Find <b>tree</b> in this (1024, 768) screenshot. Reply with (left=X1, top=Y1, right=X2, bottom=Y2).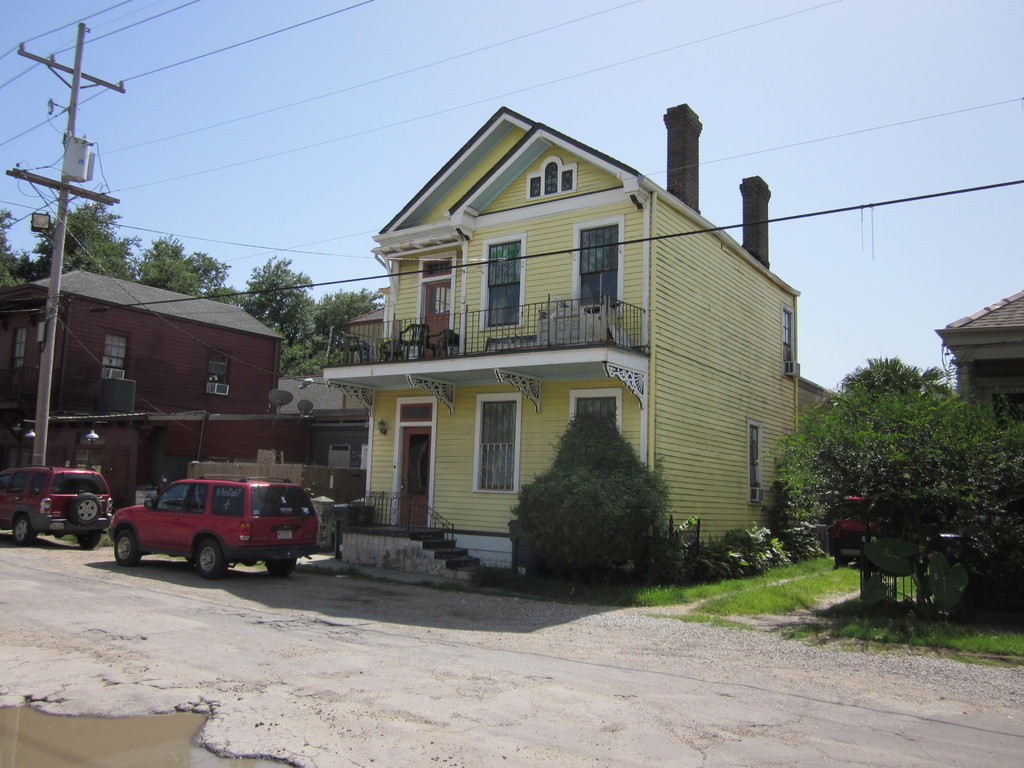
(left=773, top=374, right=1023, bottom=604).
